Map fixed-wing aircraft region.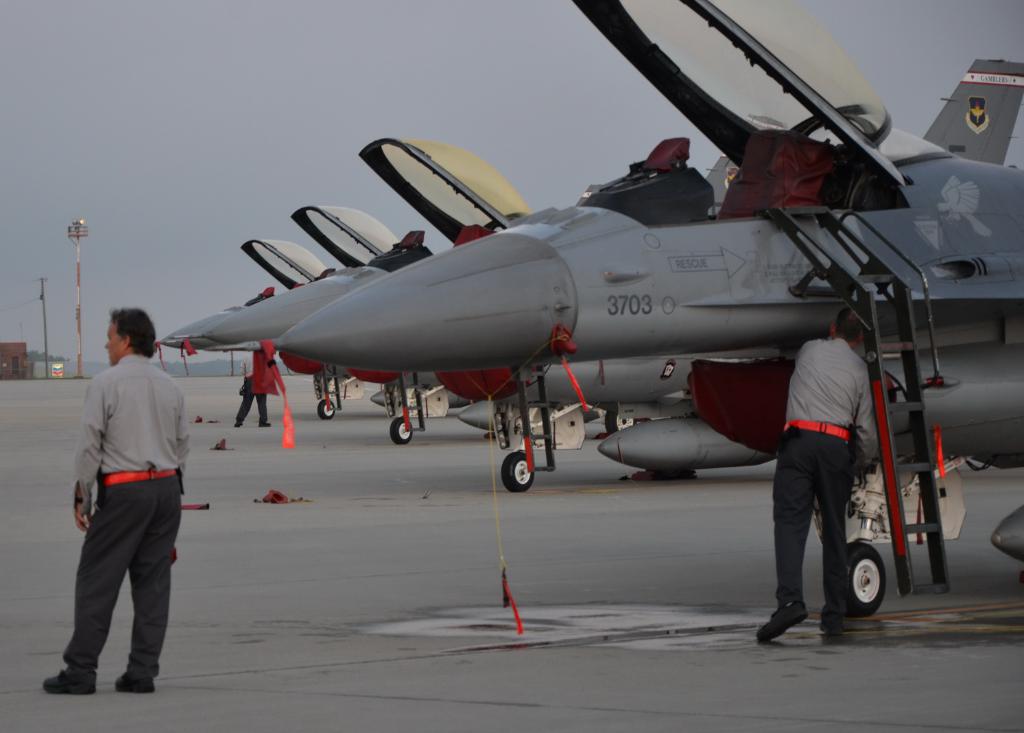
Mapped to select_region(152, 282, 288, 353).
